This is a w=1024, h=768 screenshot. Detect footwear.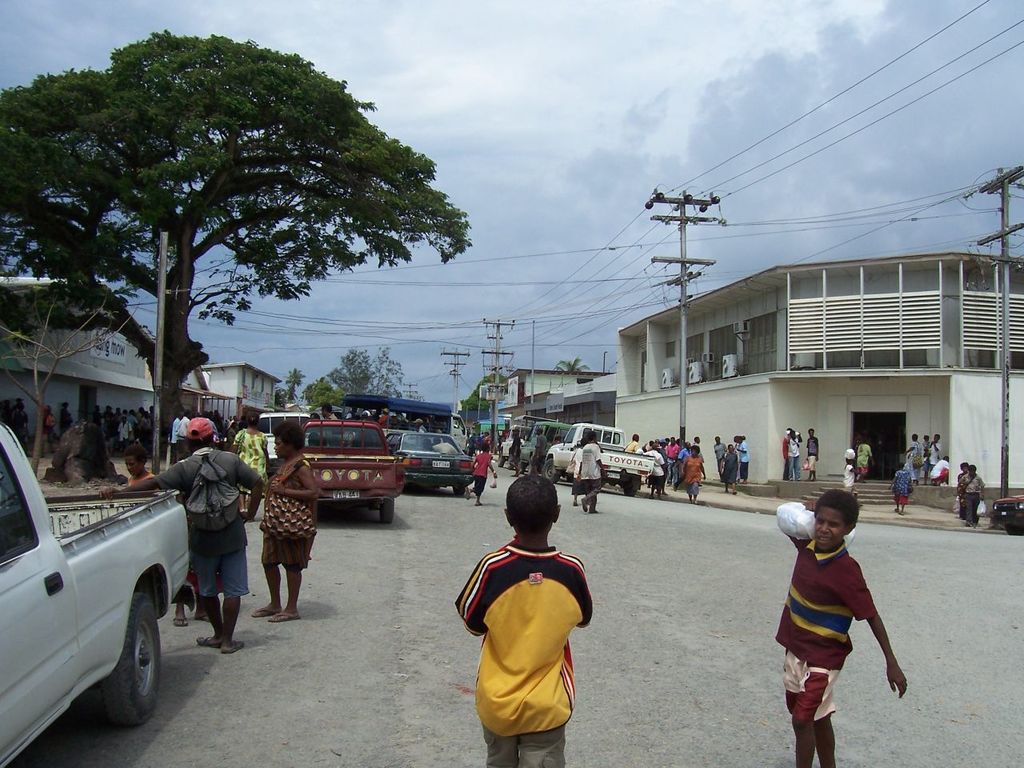
BBox(473, 502, 486, 510).
